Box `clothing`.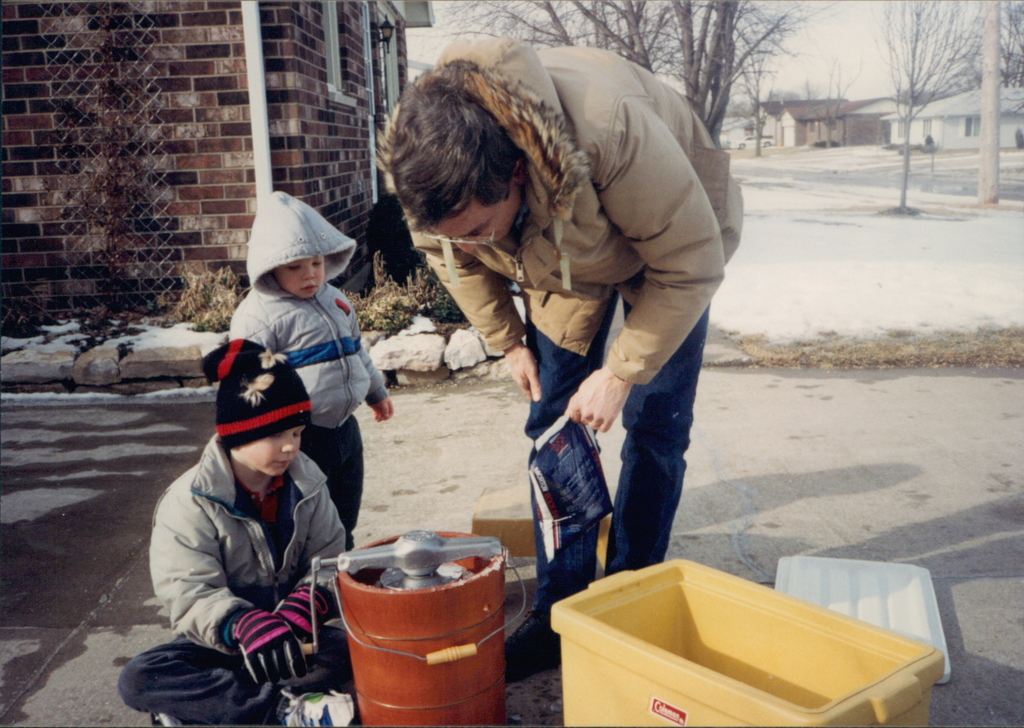
rect(411, 18, 735, 572).
